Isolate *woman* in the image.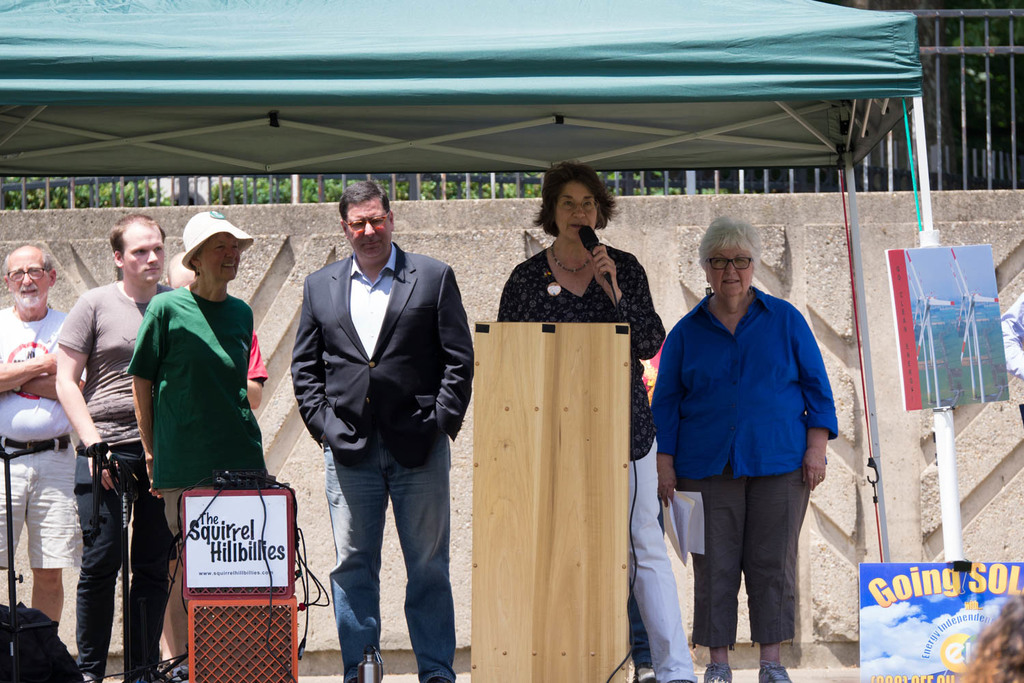
Isolated region: <region>651, 212, 839, 682</region>.
